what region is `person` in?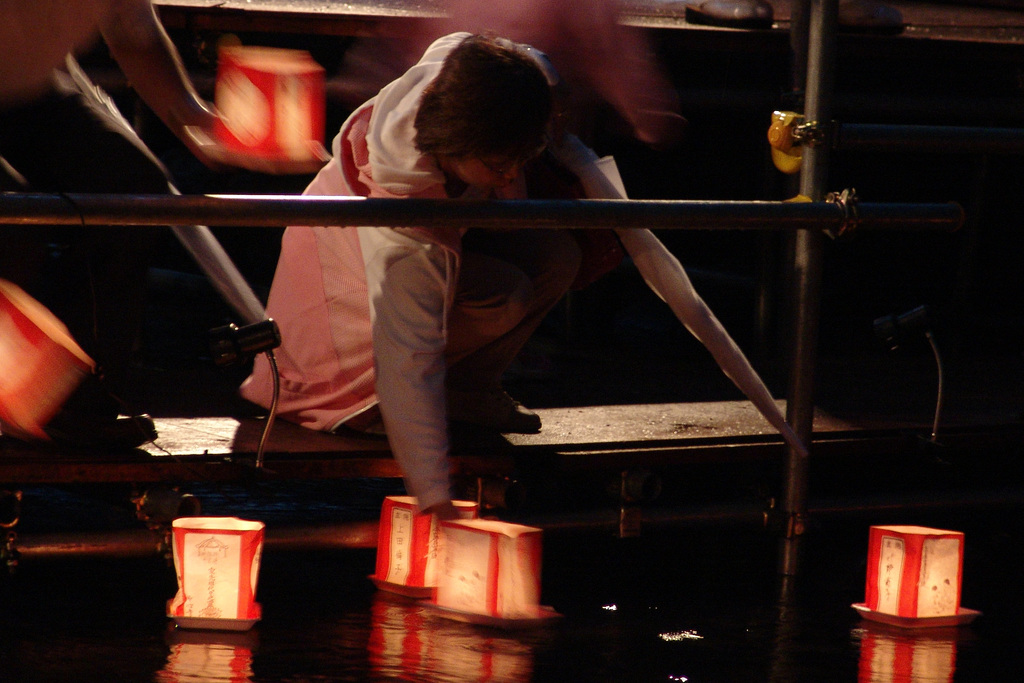
(231, 20, 652, 573).
